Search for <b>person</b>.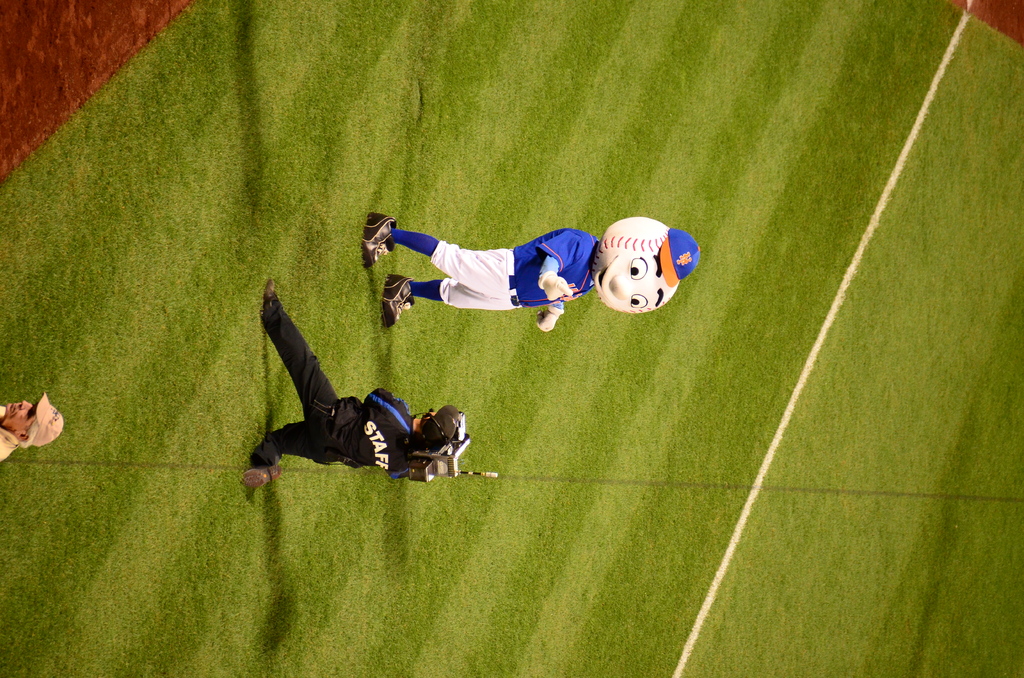
Found at [244, 287, 450, 497].
